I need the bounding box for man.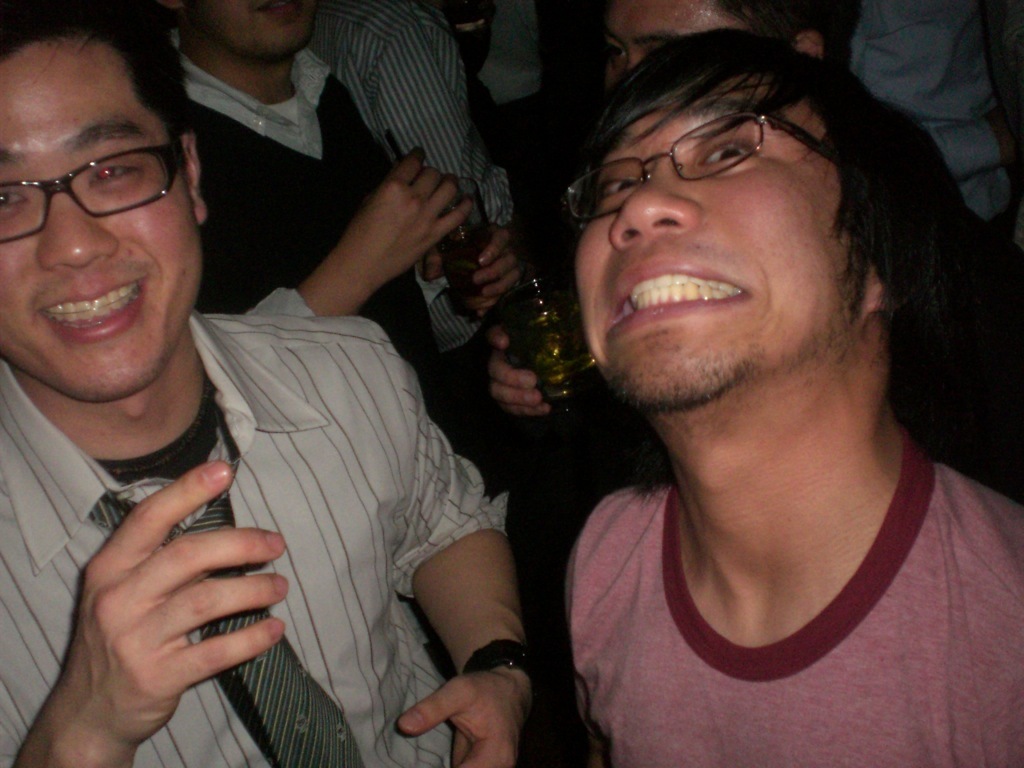
Here it is: bbox(554, 22, 1023, 767).
